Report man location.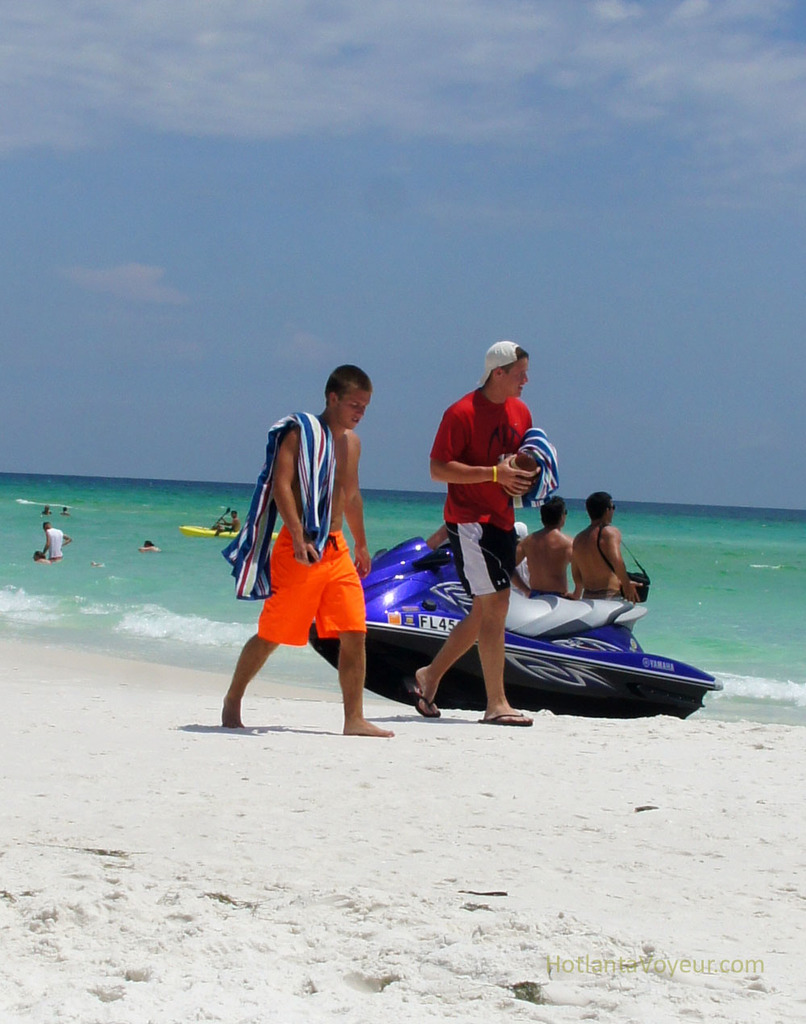
Report: x1=226, y1=363, x2=395, y2=739.
